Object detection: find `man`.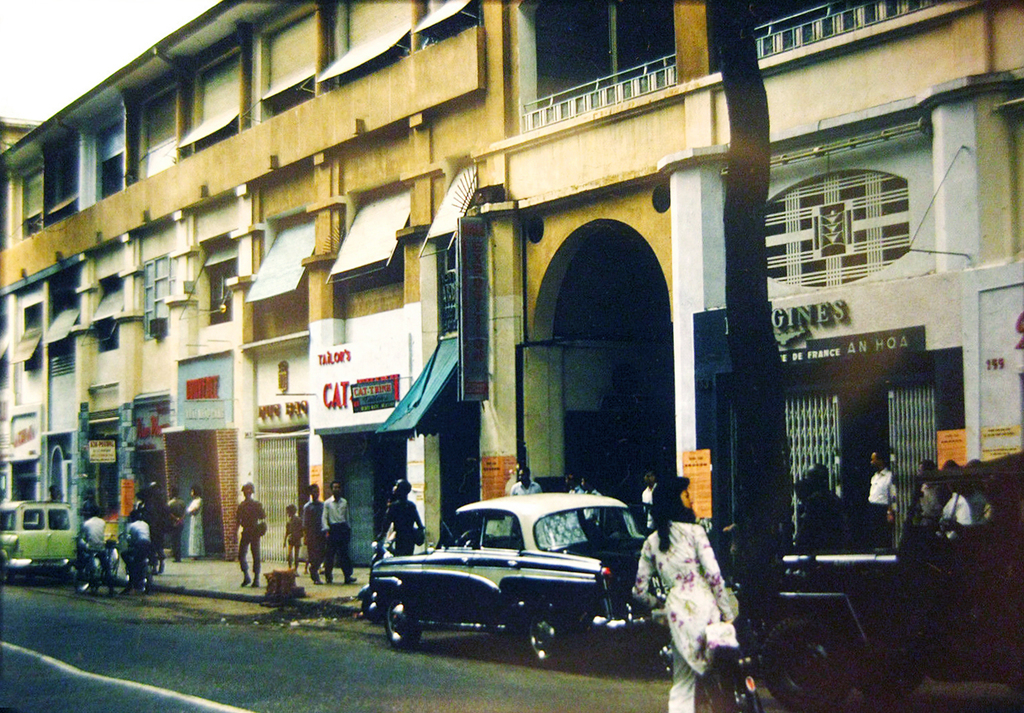
[566, 475, 586, 498].
